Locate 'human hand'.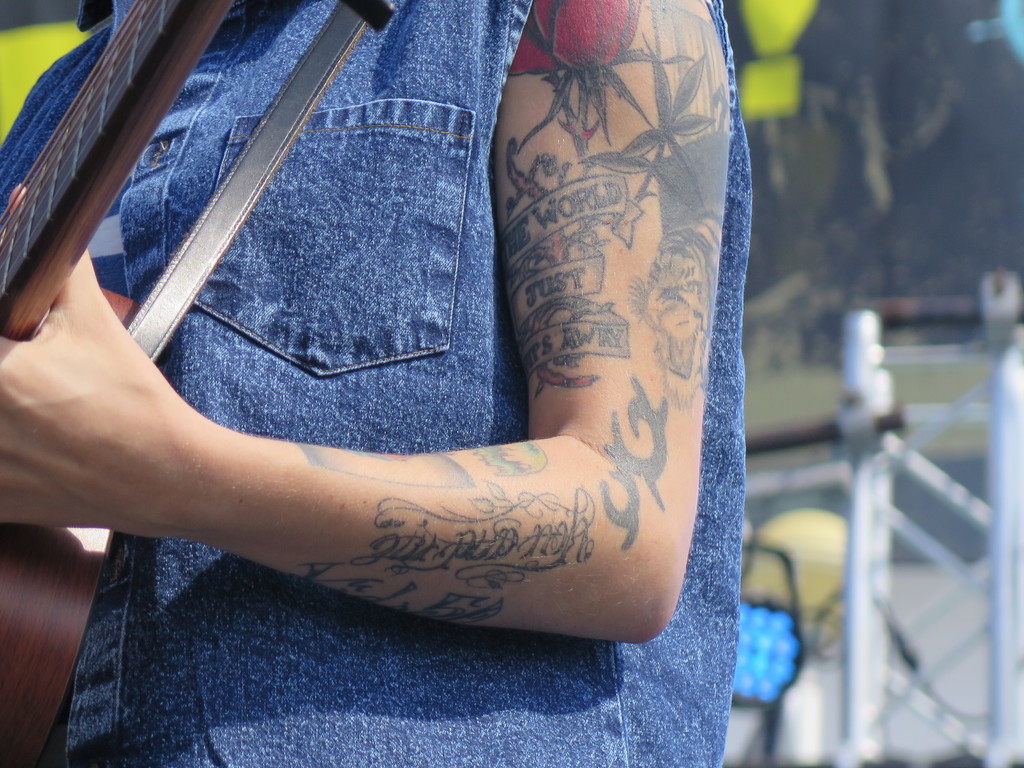
Bounding box: bbox=[20, 243, 181, 525].
